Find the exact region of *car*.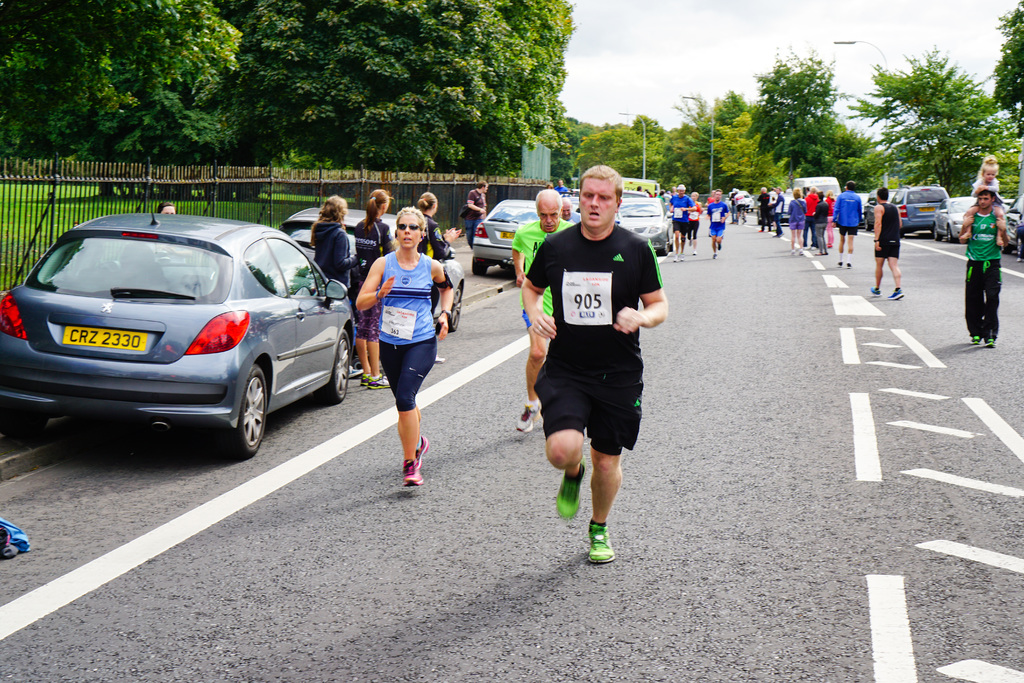
Exact region: region(612, 197, 669, 252).
